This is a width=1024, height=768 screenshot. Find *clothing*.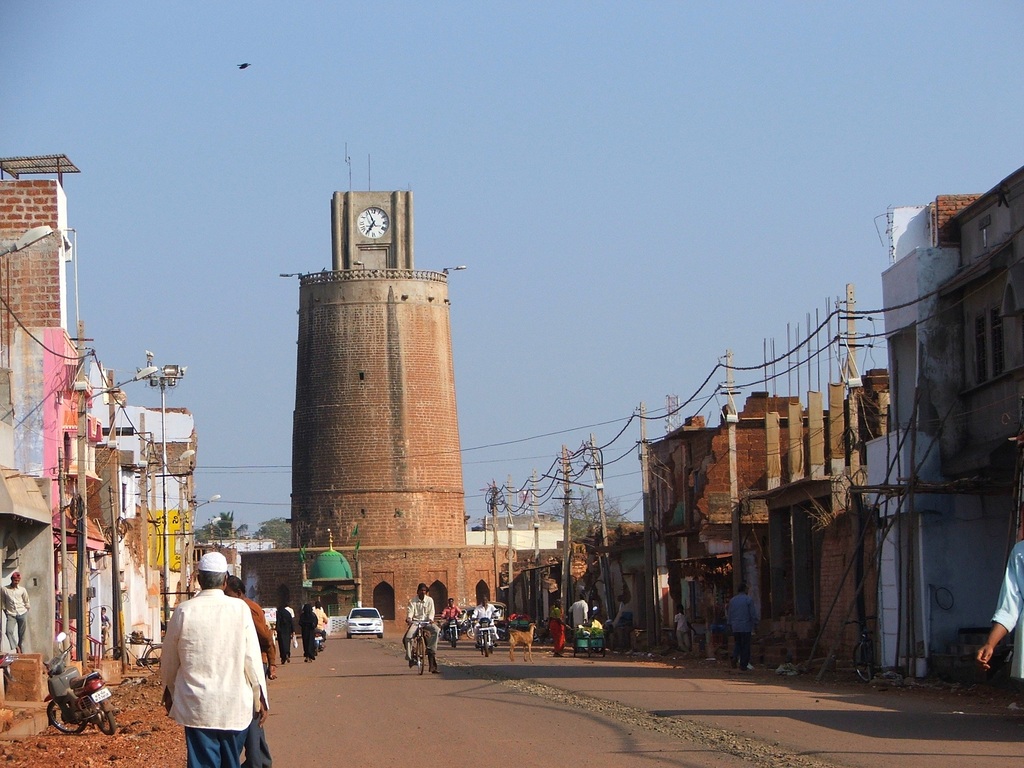
Bounding box: locate(3, 584, 31, 651).
